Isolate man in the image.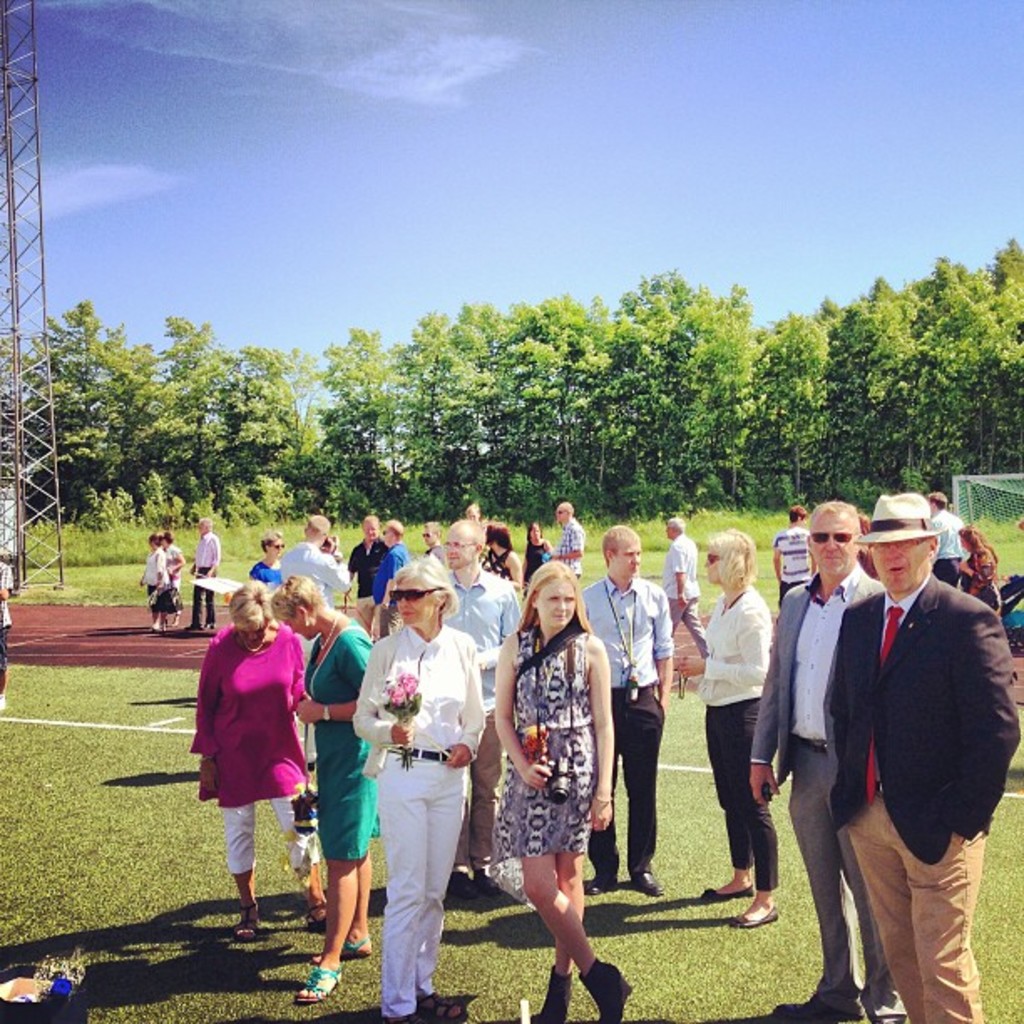
Isolated region: box=[370, 515, 412, 658].
